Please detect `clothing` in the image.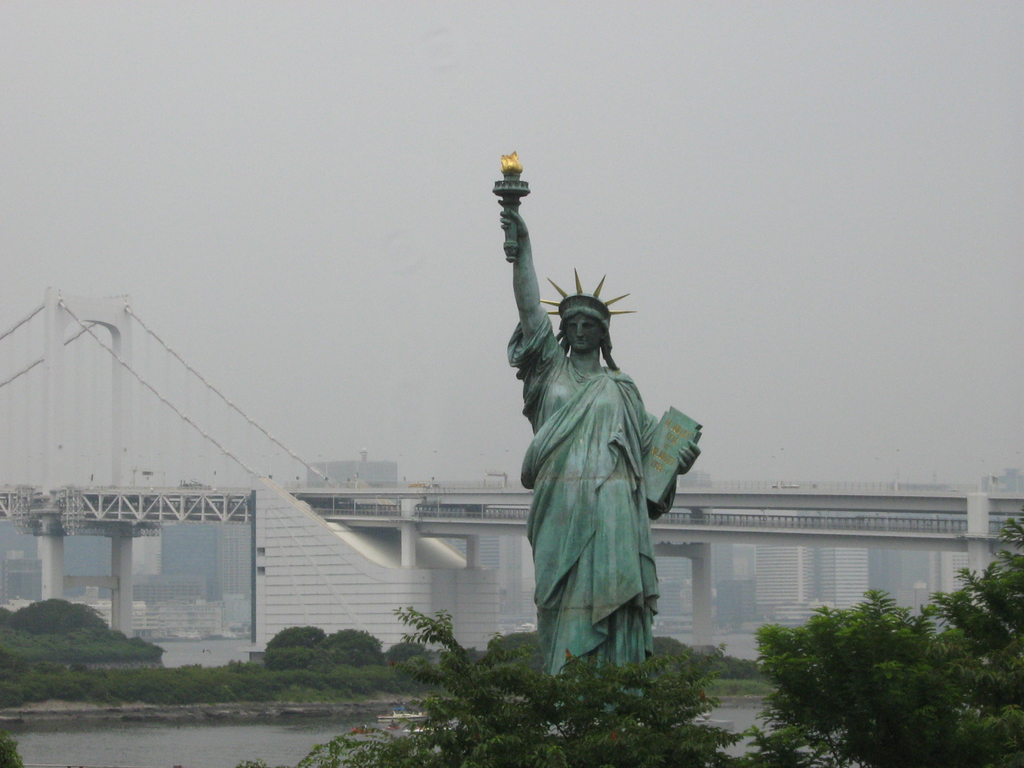
[509, 286, 689, 680].
